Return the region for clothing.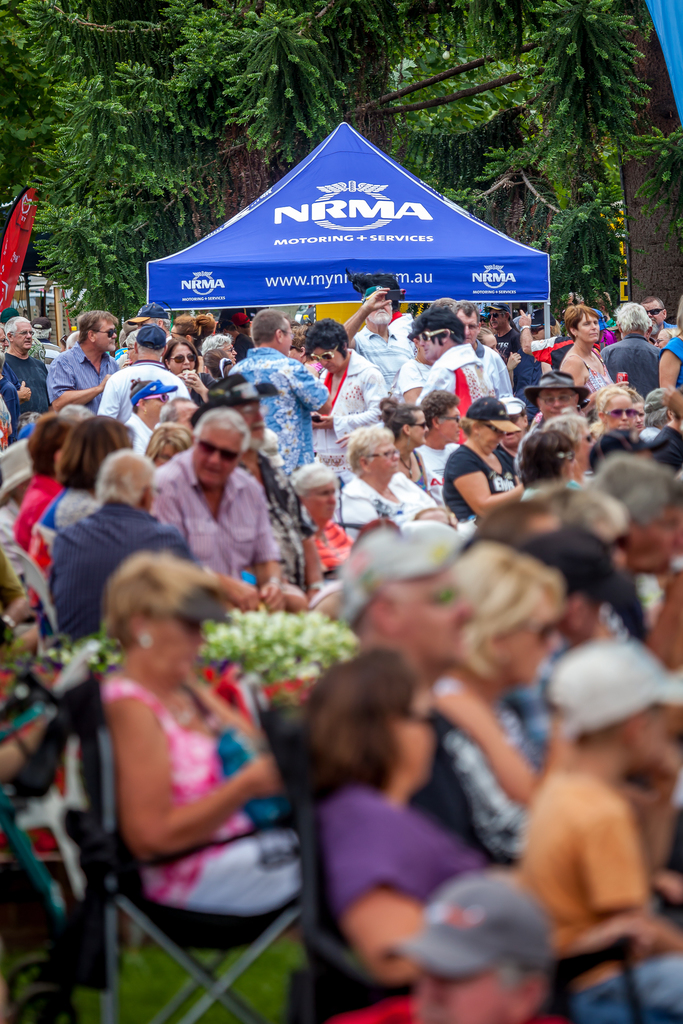
<bbox>315, 520, 355, 583</bbox>.
